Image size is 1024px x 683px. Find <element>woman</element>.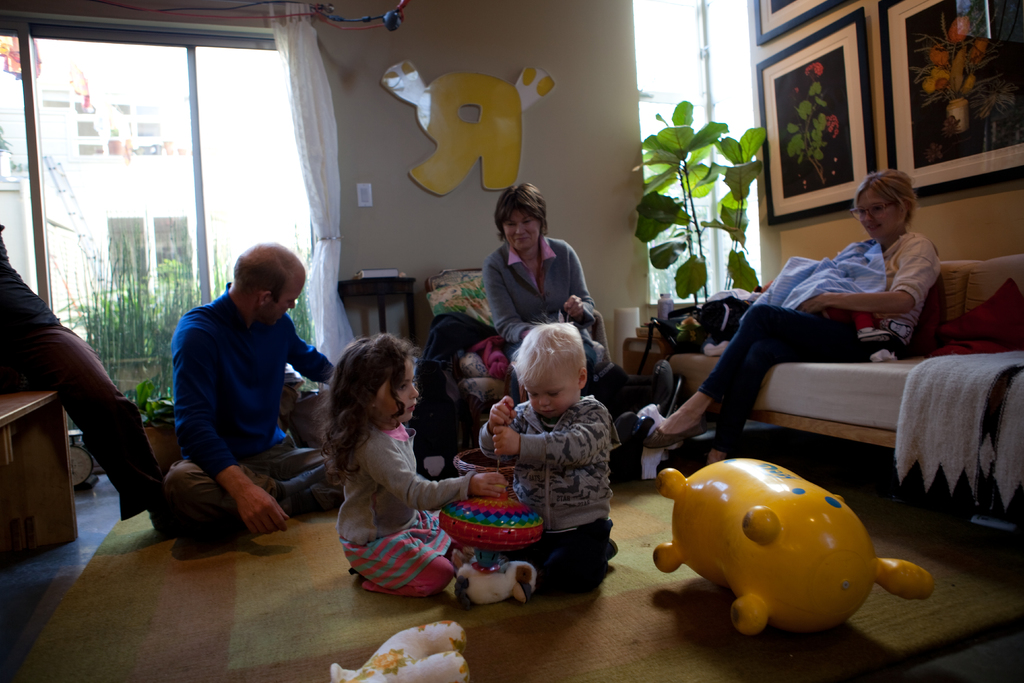
[left=469, top=183, right=591, bottom=357].
